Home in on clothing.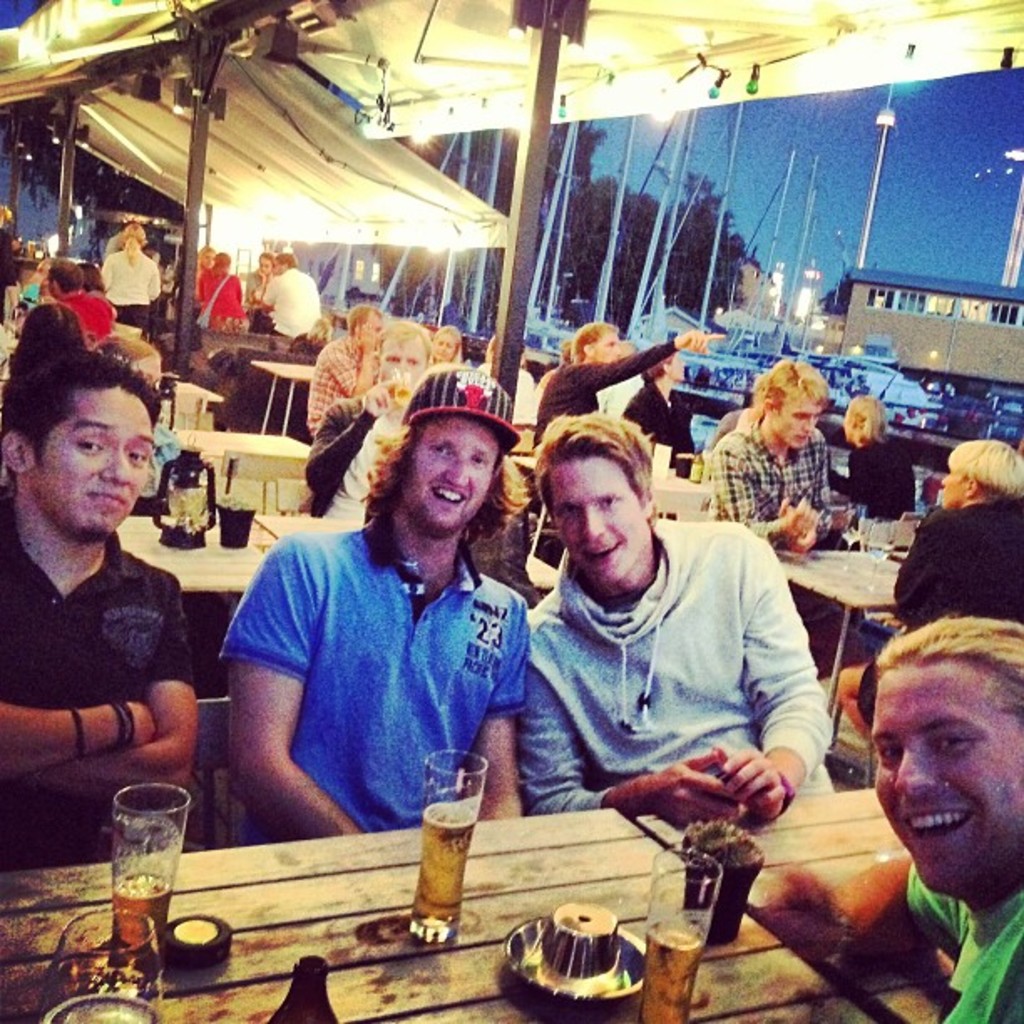
Homed in at 629:373:699:455.
